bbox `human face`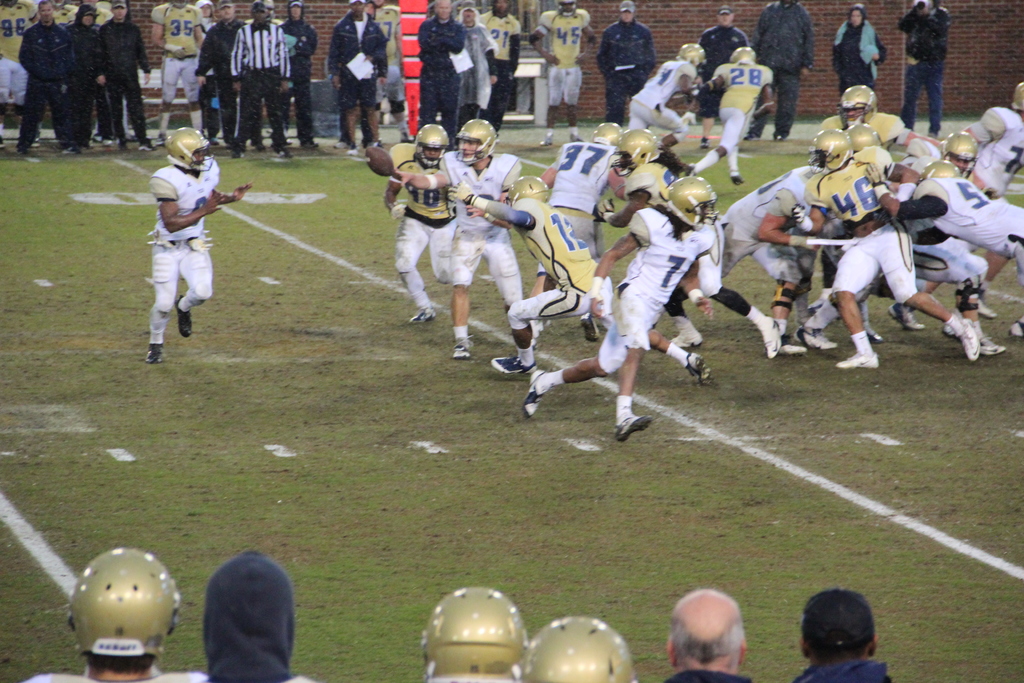
bbox=(83, 14, 94, 27)
